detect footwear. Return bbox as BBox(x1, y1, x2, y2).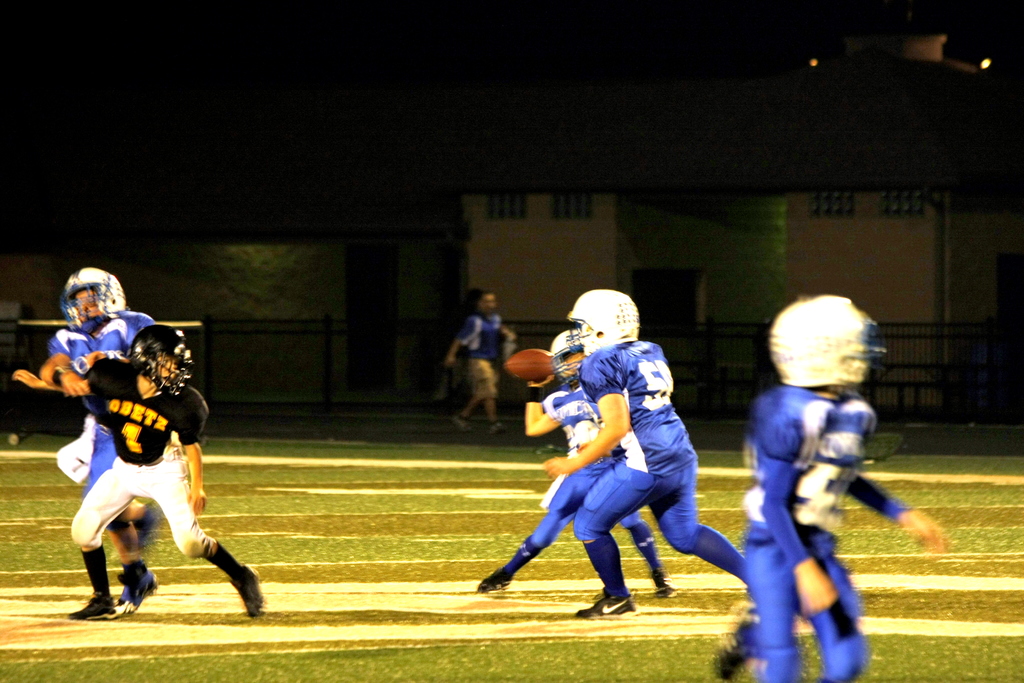
BBox(650, 582, 671, 597).
